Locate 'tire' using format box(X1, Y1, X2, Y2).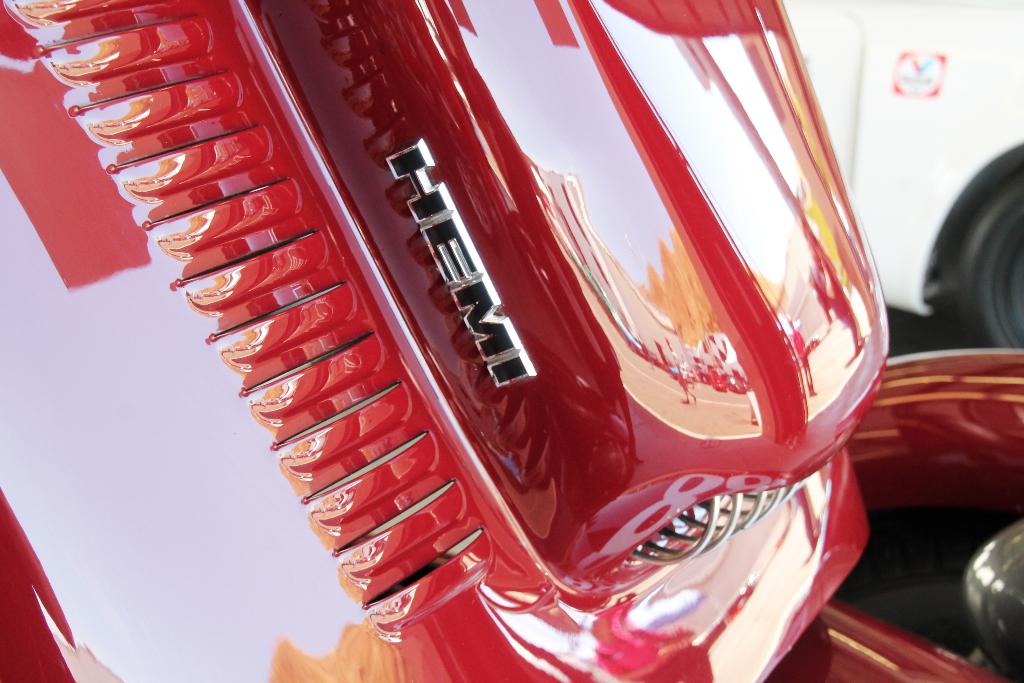
box(934, 131, 1020, 379).
